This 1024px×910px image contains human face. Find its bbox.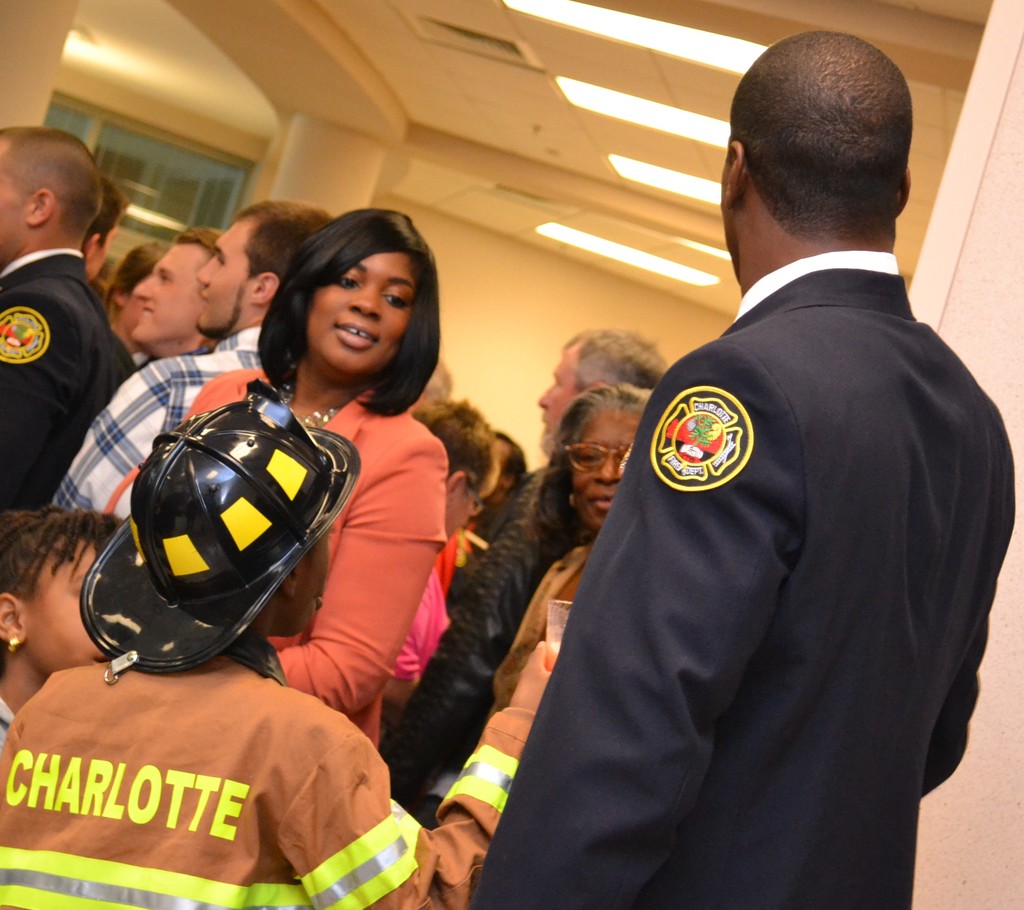
select_region(304, 248, 416, 383).
